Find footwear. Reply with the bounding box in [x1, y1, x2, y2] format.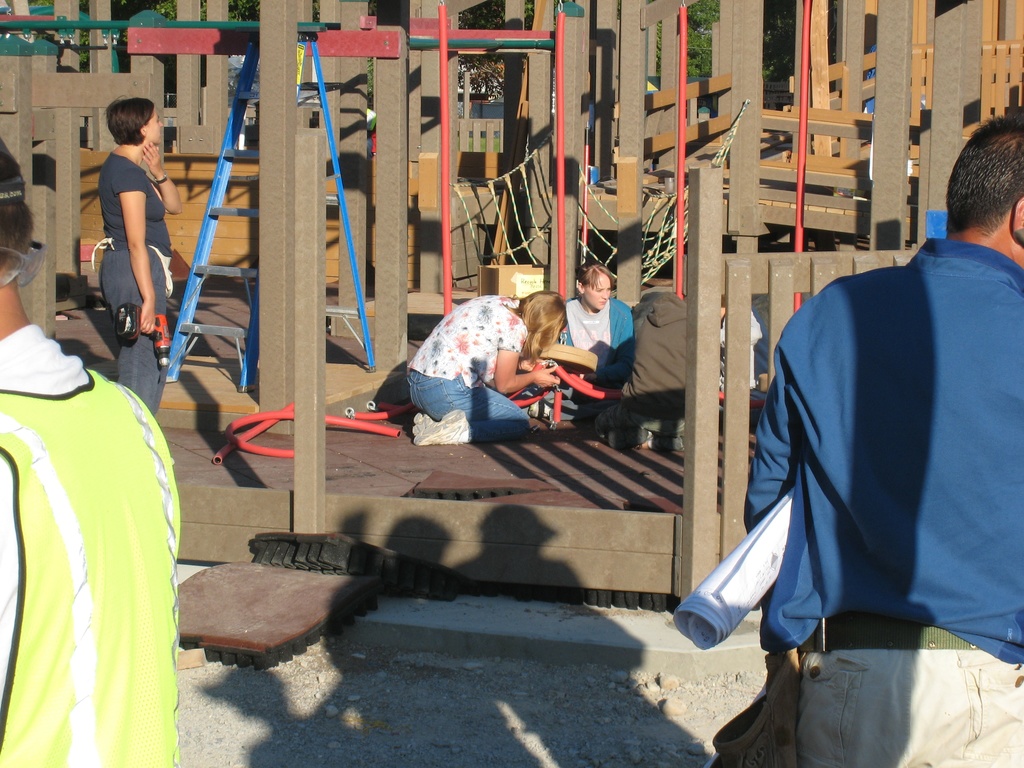
[653, 436, 686, 449].
